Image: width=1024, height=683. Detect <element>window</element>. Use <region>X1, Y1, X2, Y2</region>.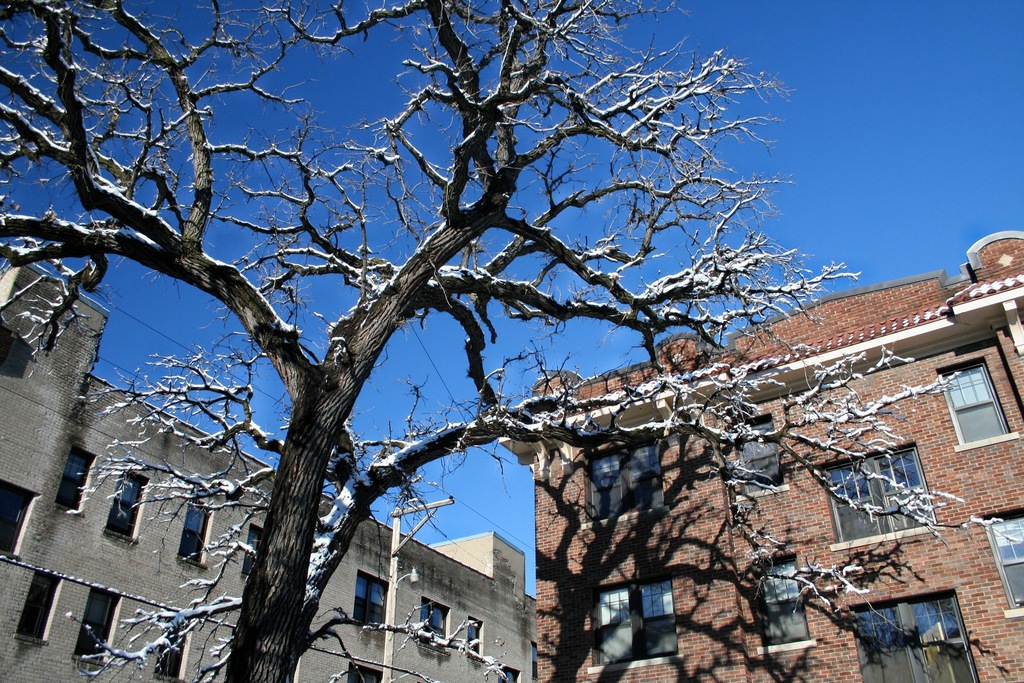
<region>110, 467, 147, 543</region>.
